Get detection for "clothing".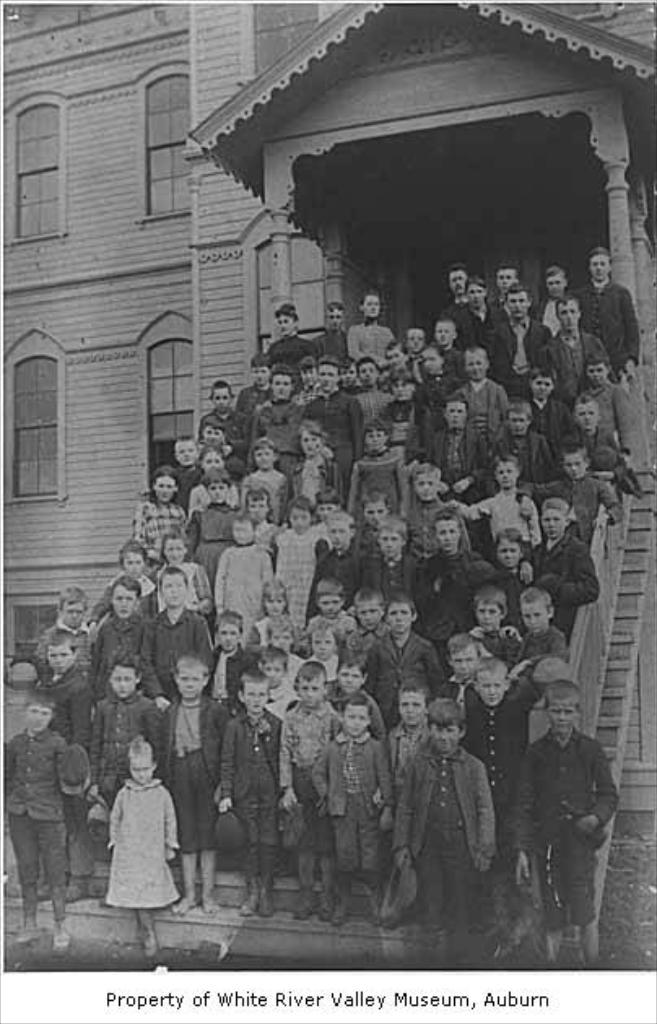
Detection: pyautogui.locateOnScreen(247, 397, 306, 470).
